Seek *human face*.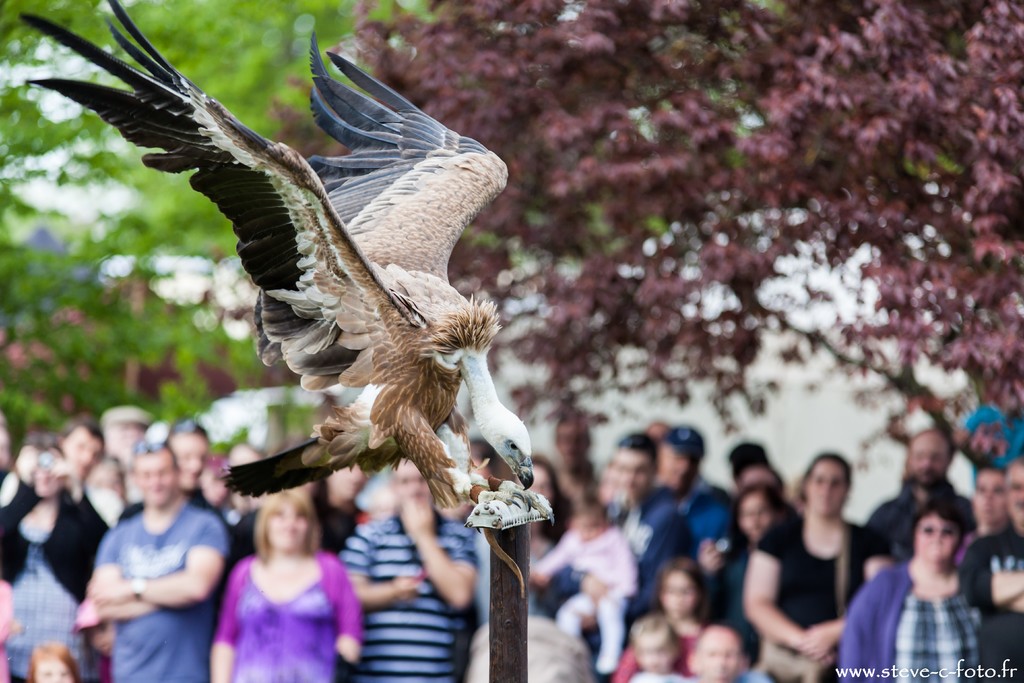
[x1=732, y1=490, x2=777, y2=540].
